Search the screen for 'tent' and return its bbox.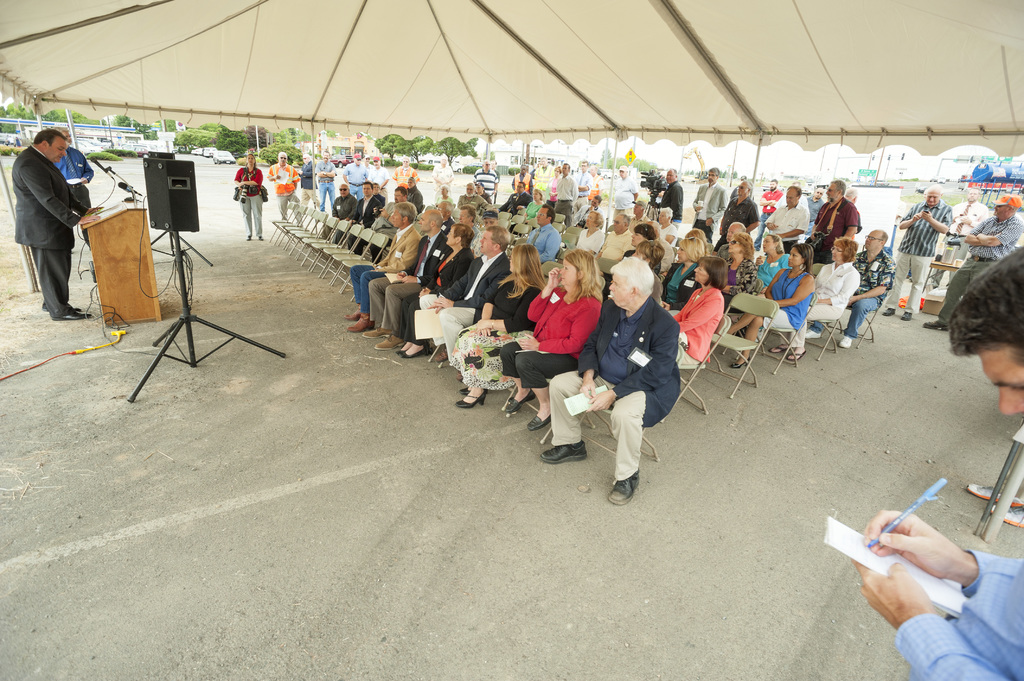
Found: {"x1": 0, "y1": 8, "x2": 1011, "y2": 454}.
